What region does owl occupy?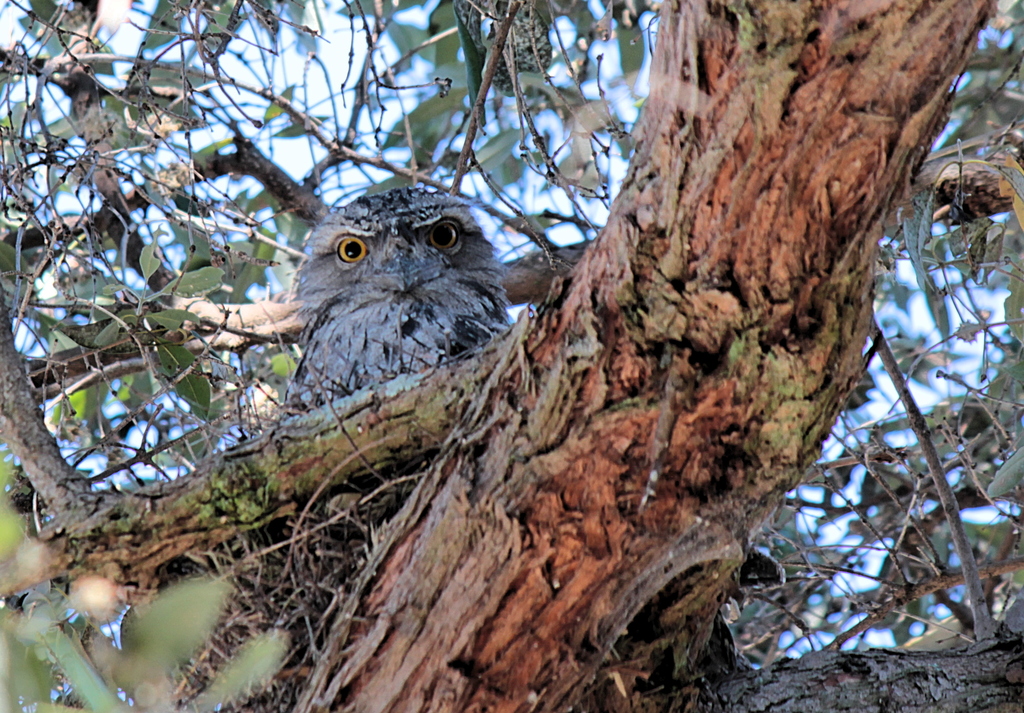
l=258, t=182, r=530, b=447.
